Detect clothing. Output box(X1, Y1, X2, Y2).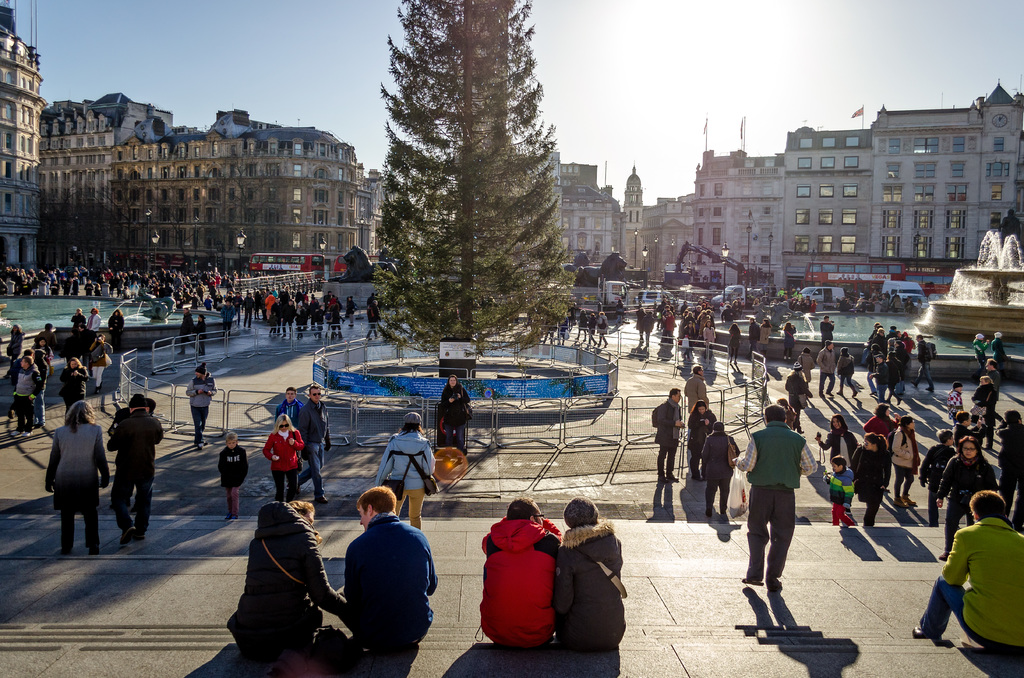
box(587, 316, 598, 343).
